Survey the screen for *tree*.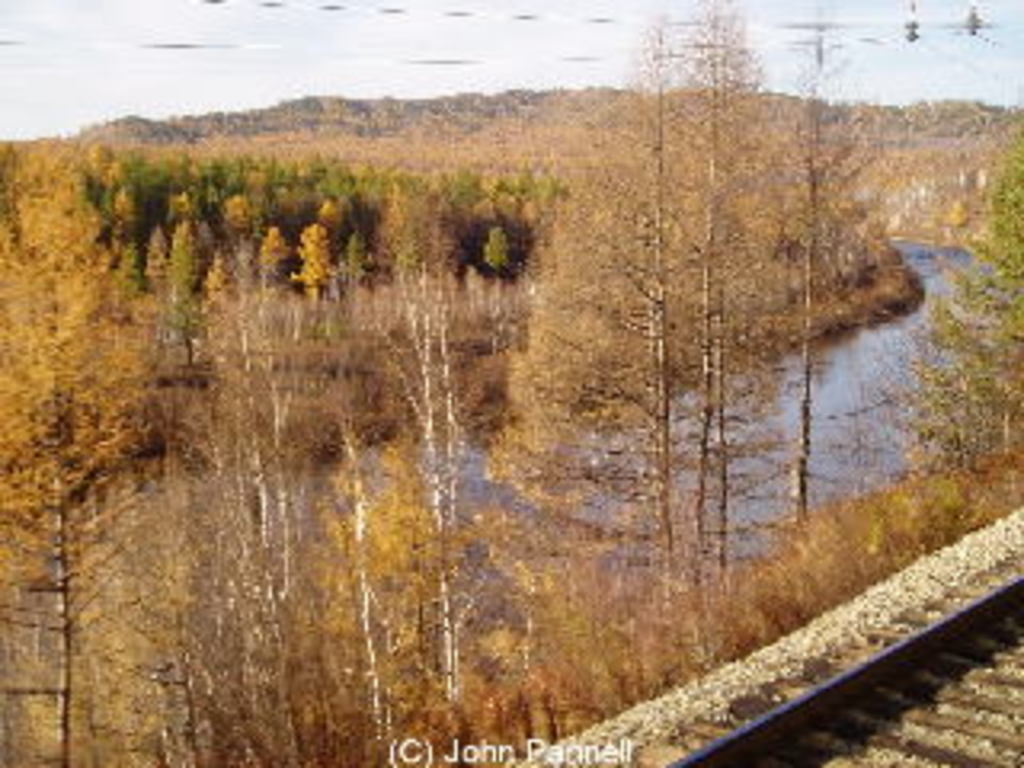
Survey found: l=157, t=227, r=198, b=368.
